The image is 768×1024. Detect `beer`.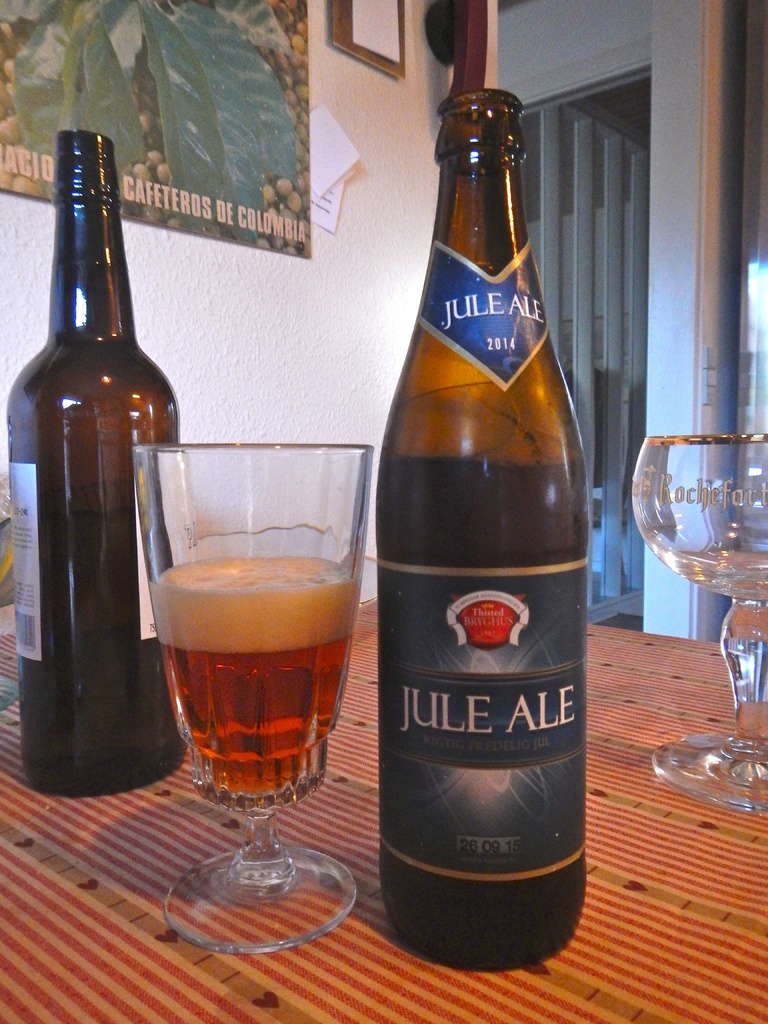
Detection: x1=157, y1=557, x2=353, y2=799.
